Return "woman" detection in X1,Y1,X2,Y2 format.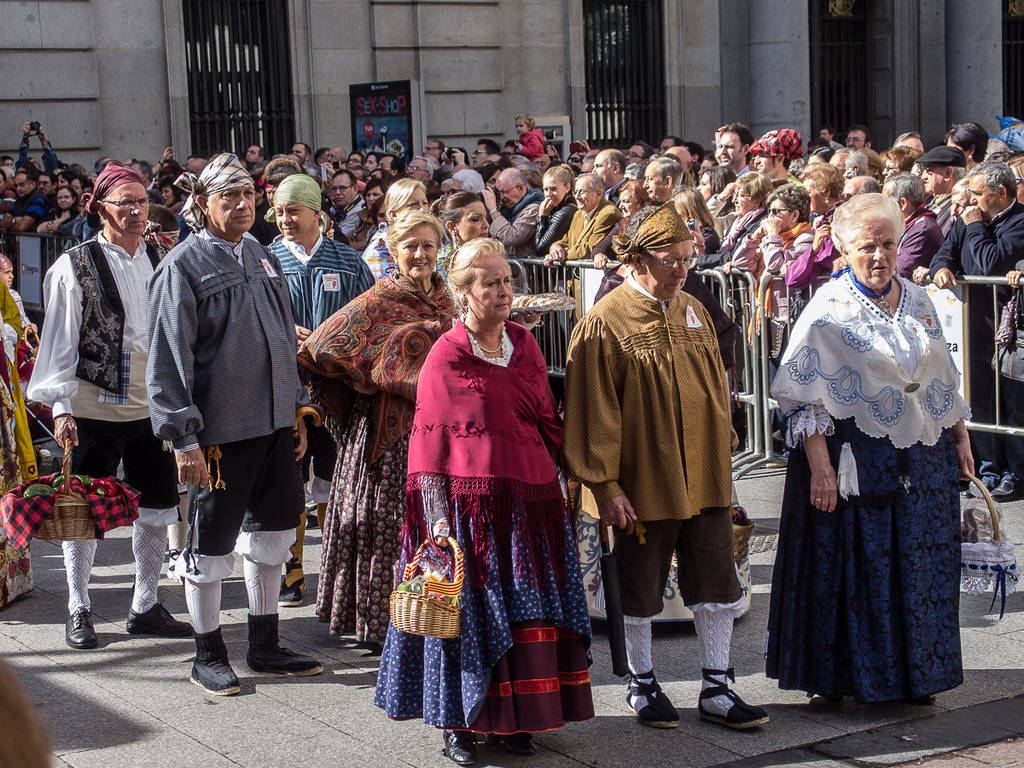
755,183,815,286.
